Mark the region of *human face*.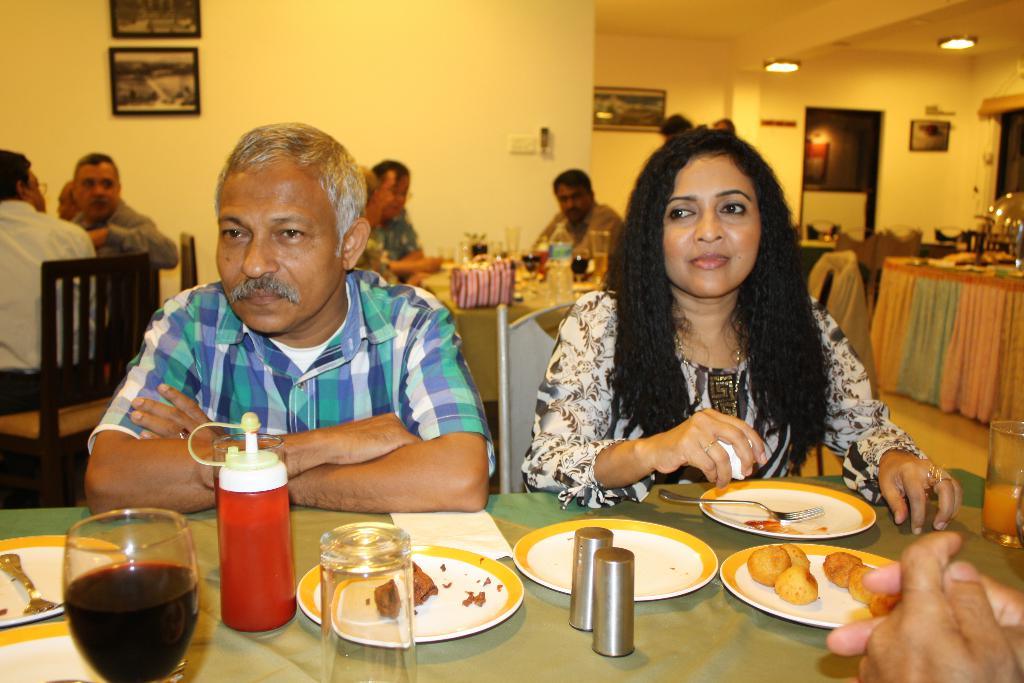
Region: [left=72, top=158, right=122, bottom=219].
